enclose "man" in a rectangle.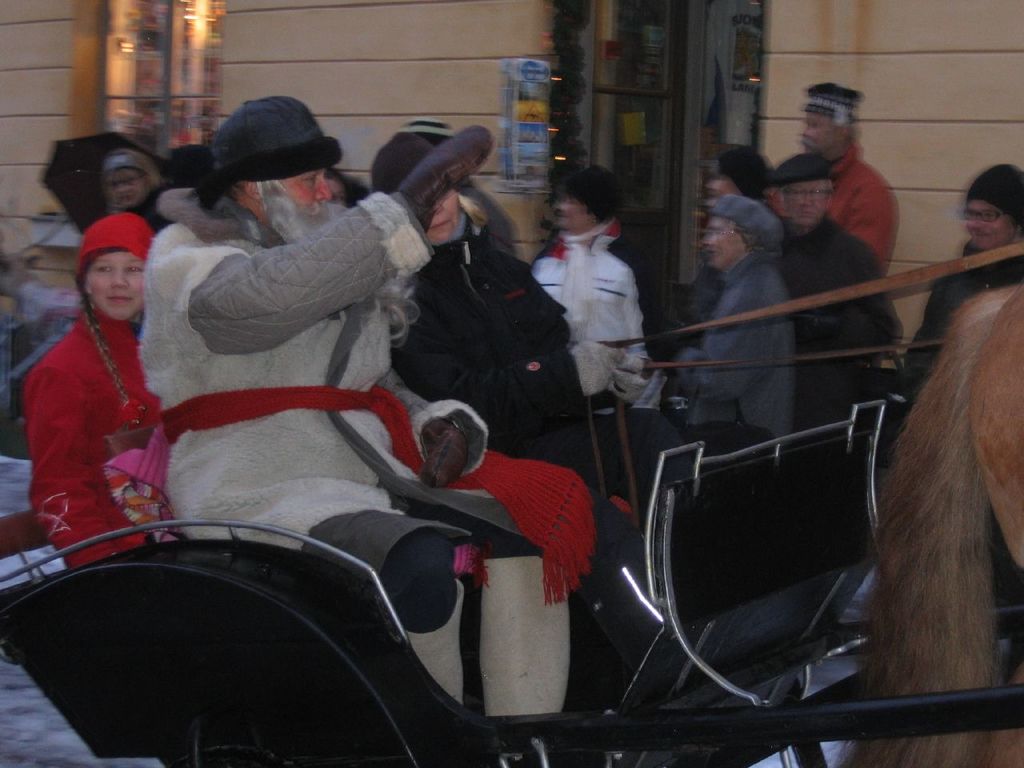
[130,94,584,722].
